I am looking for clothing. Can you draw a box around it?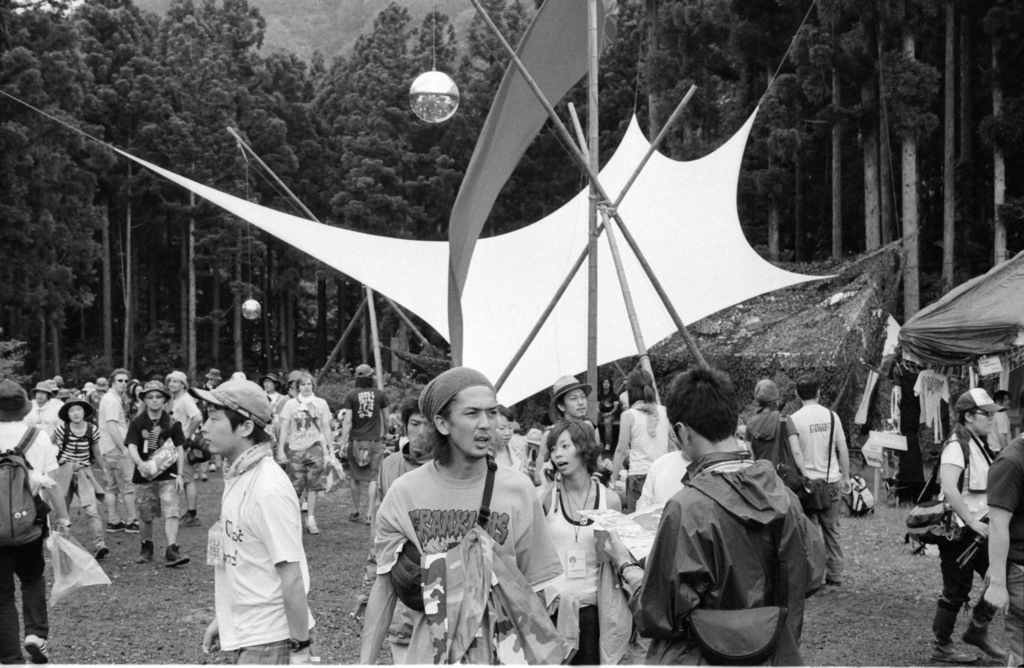
Sure, the bounding box is BBox(987, 428, 1023, 664).
